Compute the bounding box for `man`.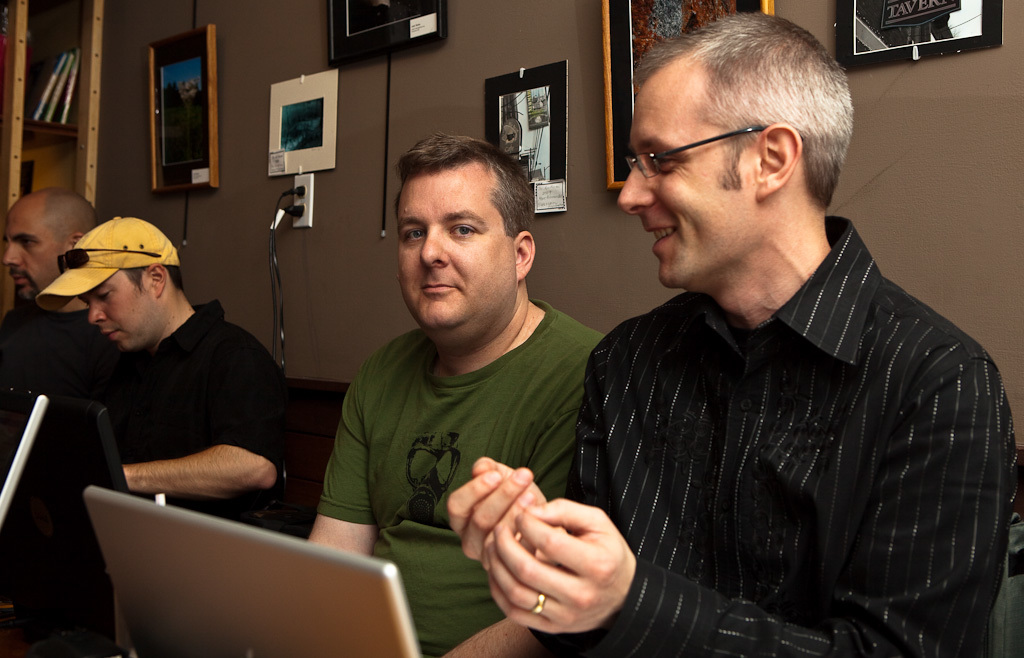
x1=307 y1=129 x2=606 y2=657.
